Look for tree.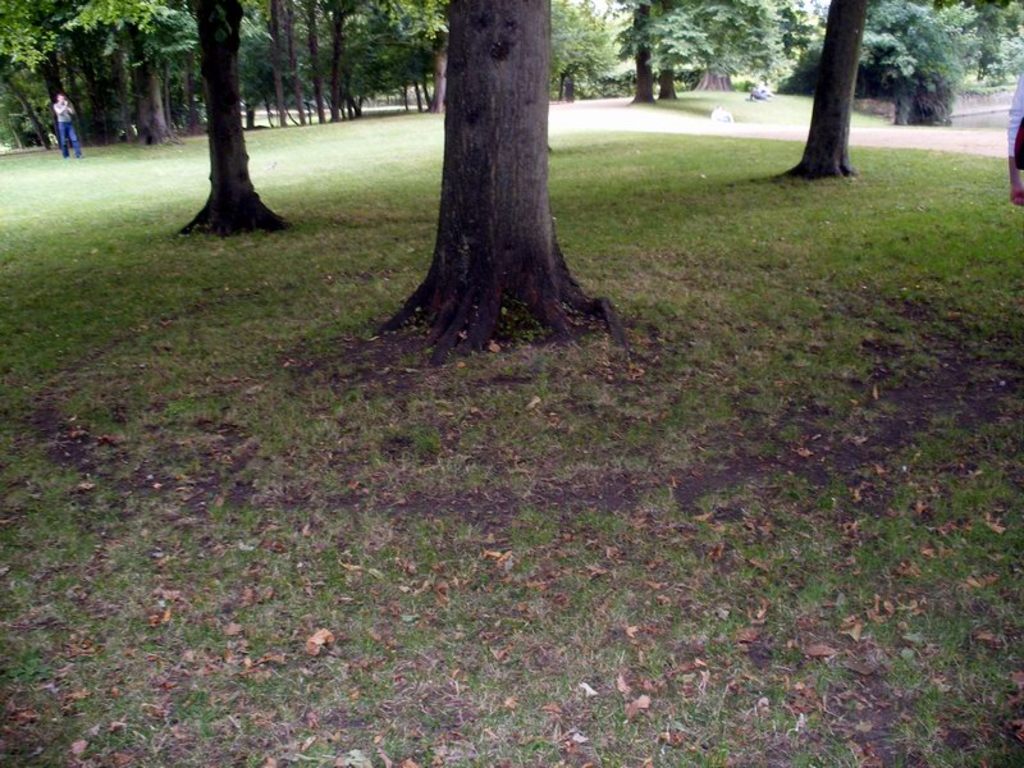
Found: x1=178, y1=0, x2=288, y2=238.
